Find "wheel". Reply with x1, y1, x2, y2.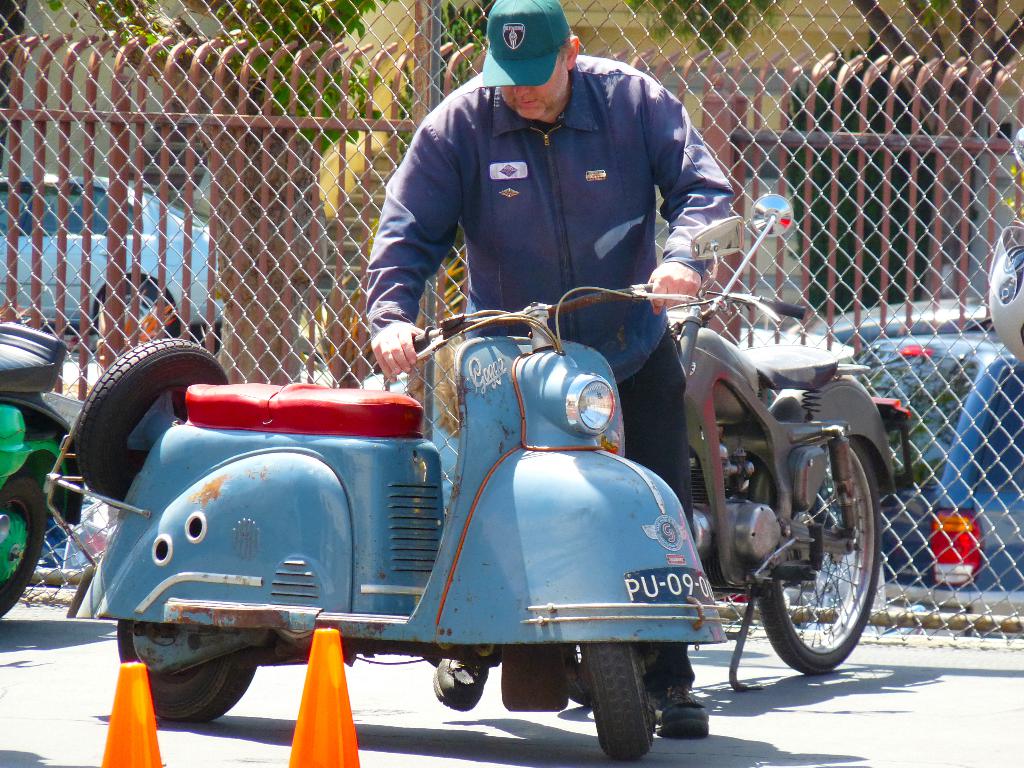
0, 474, 45, 619.
